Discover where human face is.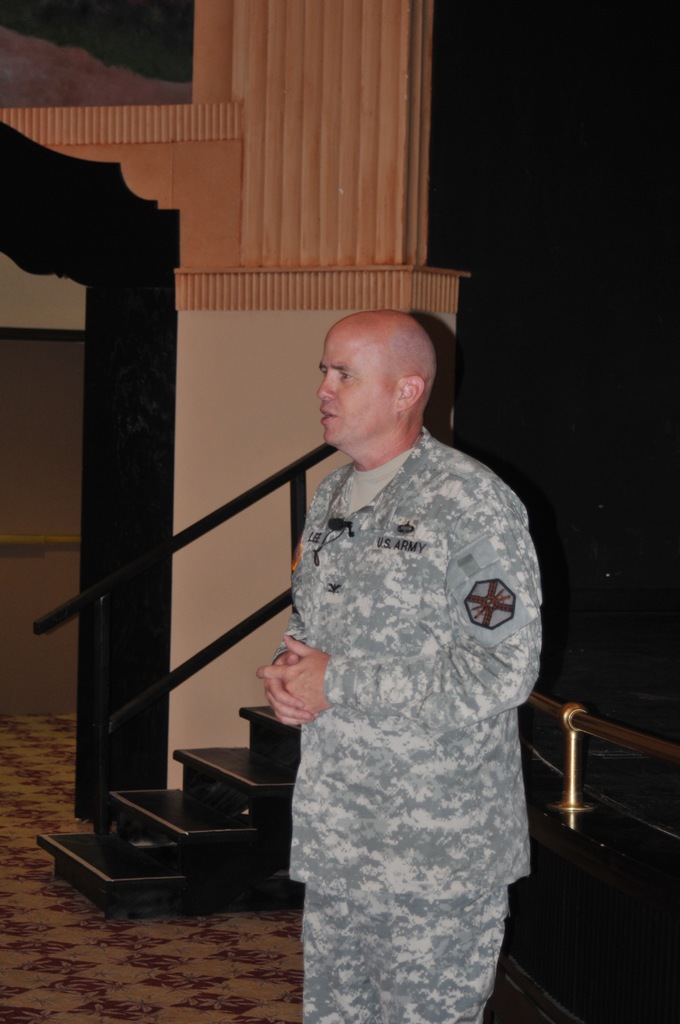
Discovered at rect(315, 323, 399, 447).
